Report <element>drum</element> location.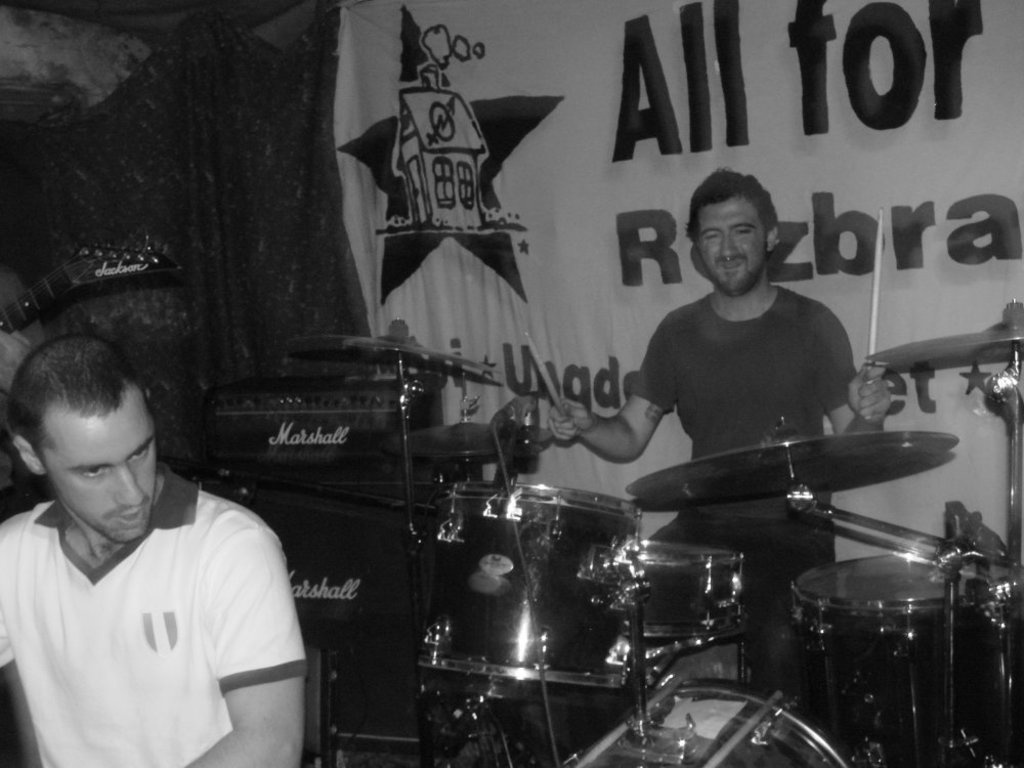
Report: 565/676/849/767.
